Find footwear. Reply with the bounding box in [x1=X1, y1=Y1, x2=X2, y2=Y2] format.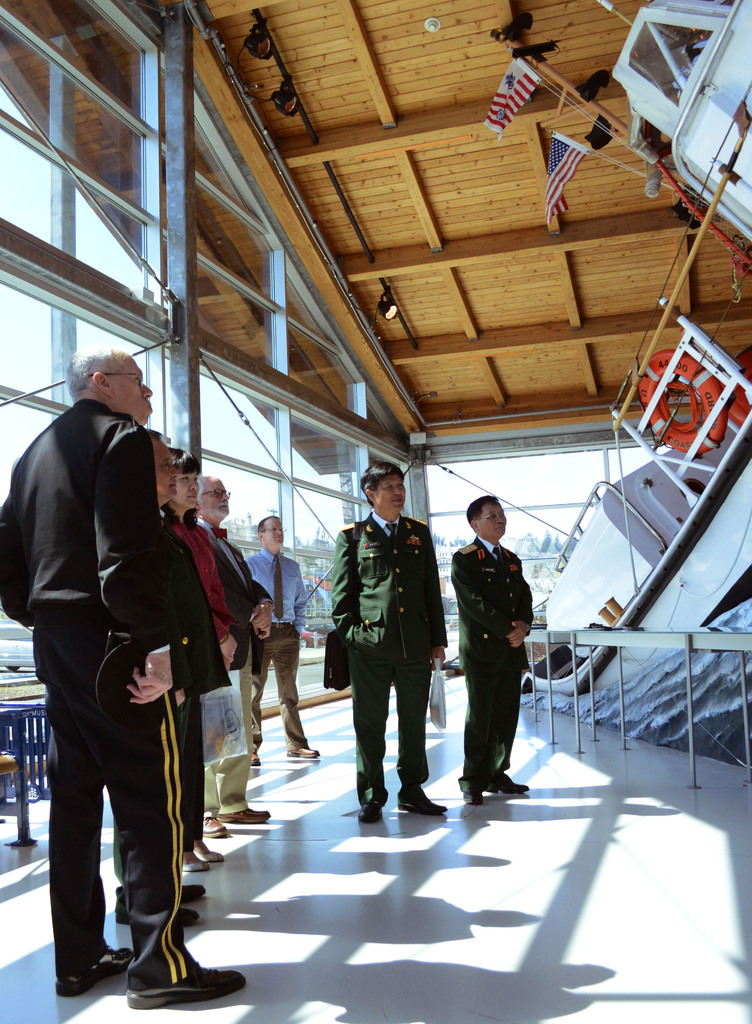
[x1=286, y1=744, x2=321, y2=758].
